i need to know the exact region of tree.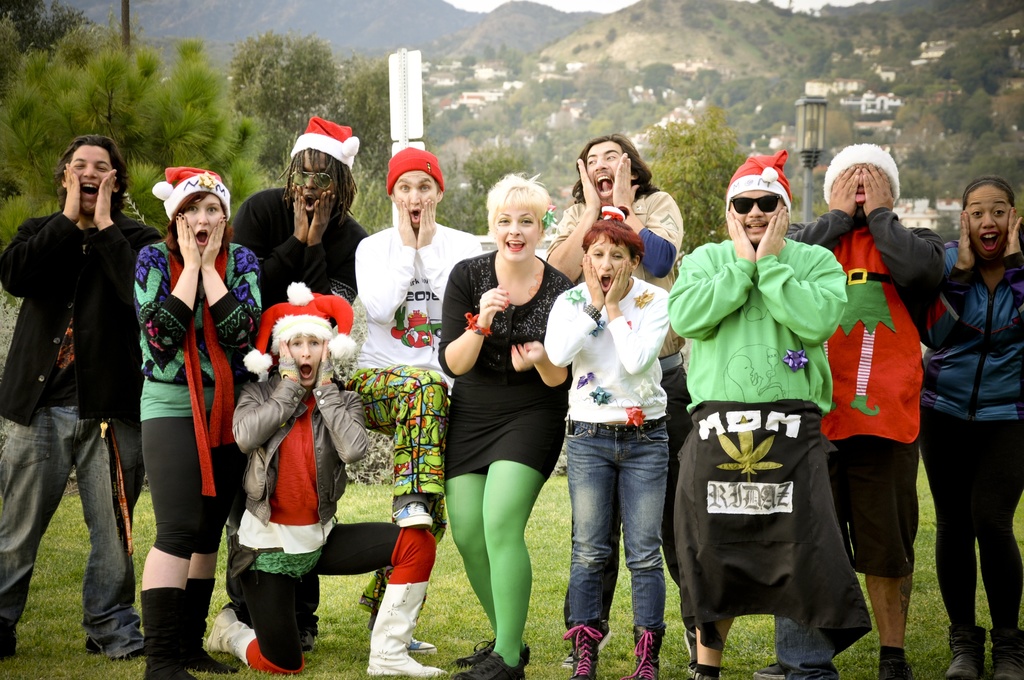
Region: (961,149,1023,220).
